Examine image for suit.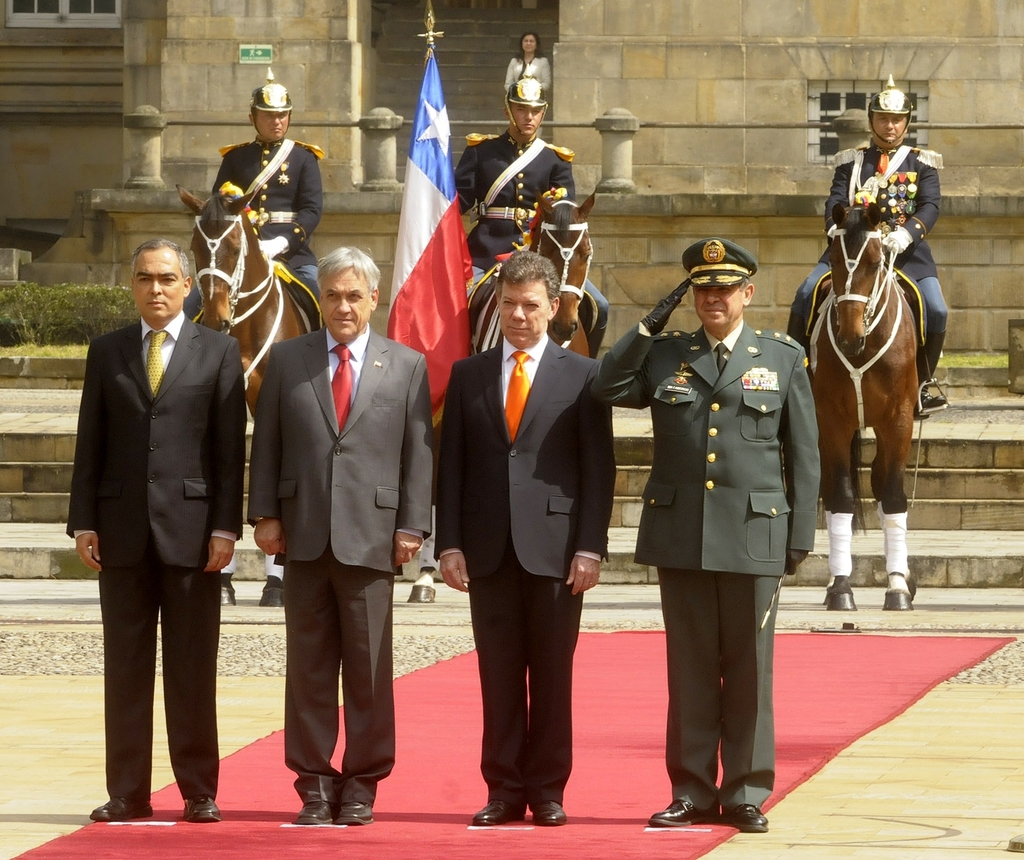
Examination result: left=258, top=256, right=416, bottom=817.
